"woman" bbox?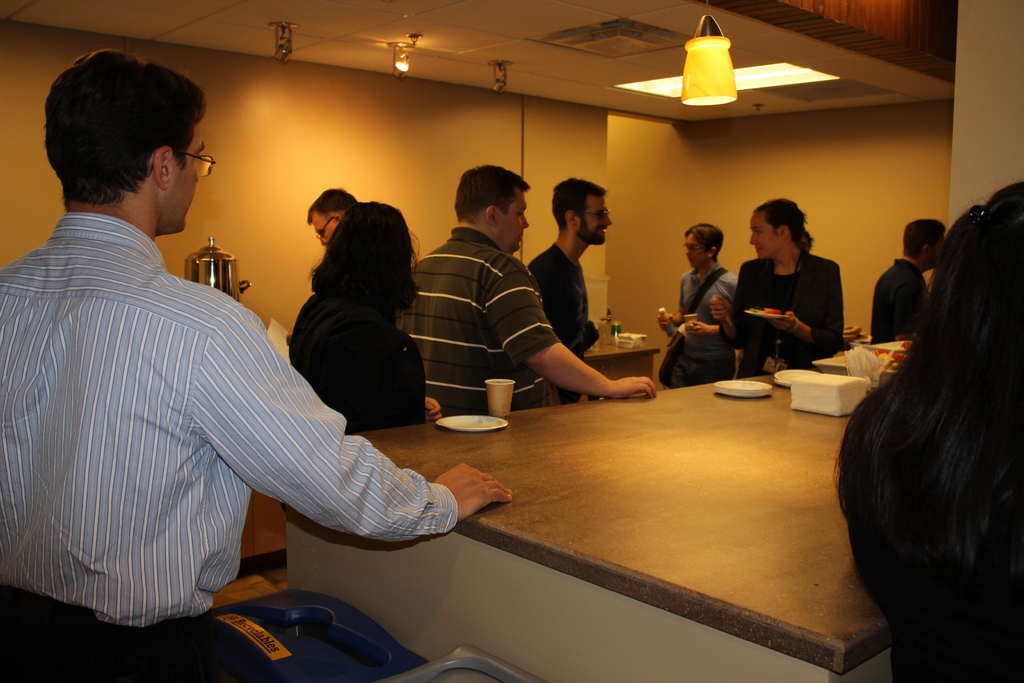
BBox(293, 202, 442, 431)
